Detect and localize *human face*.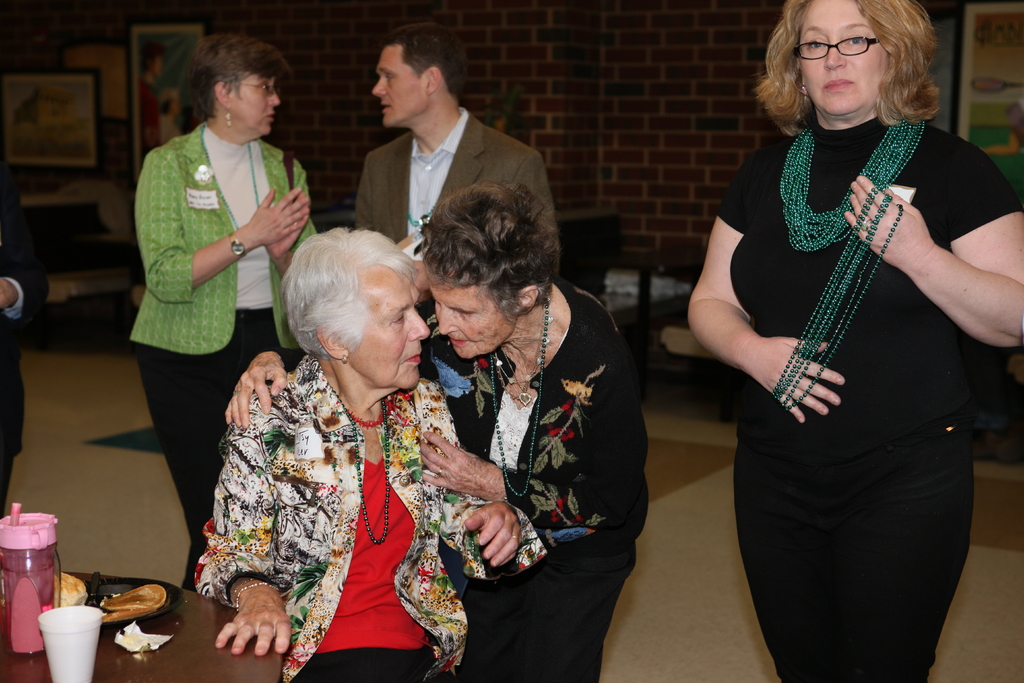
Localized at box(366, 42, 426, 126).
